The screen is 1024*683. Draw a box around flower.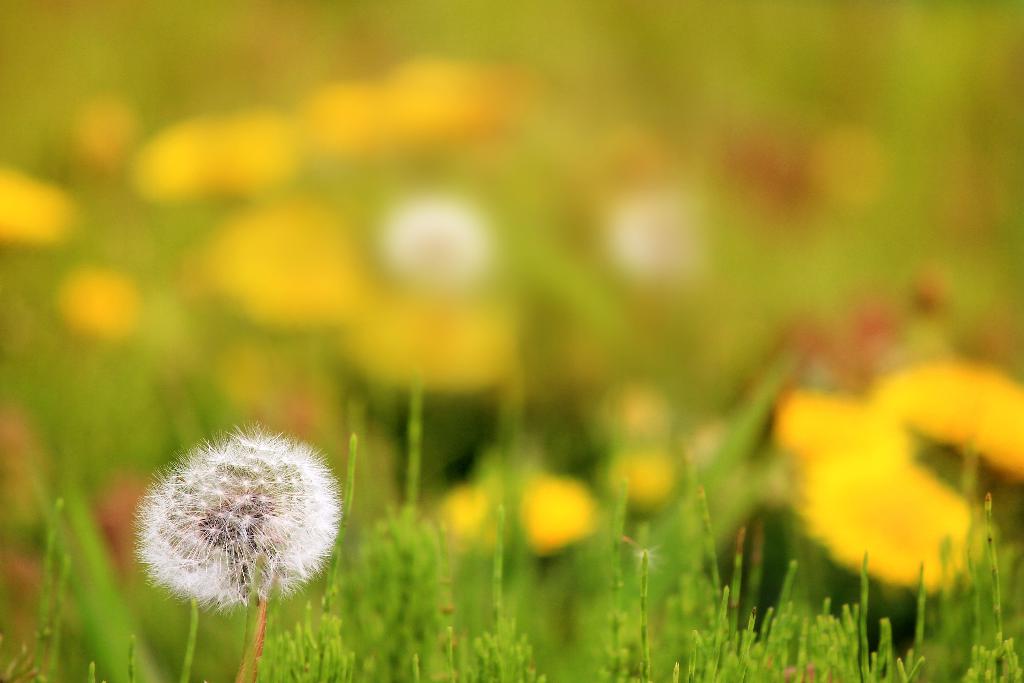
x1=512 y1=473 x2=602 y2=559.
